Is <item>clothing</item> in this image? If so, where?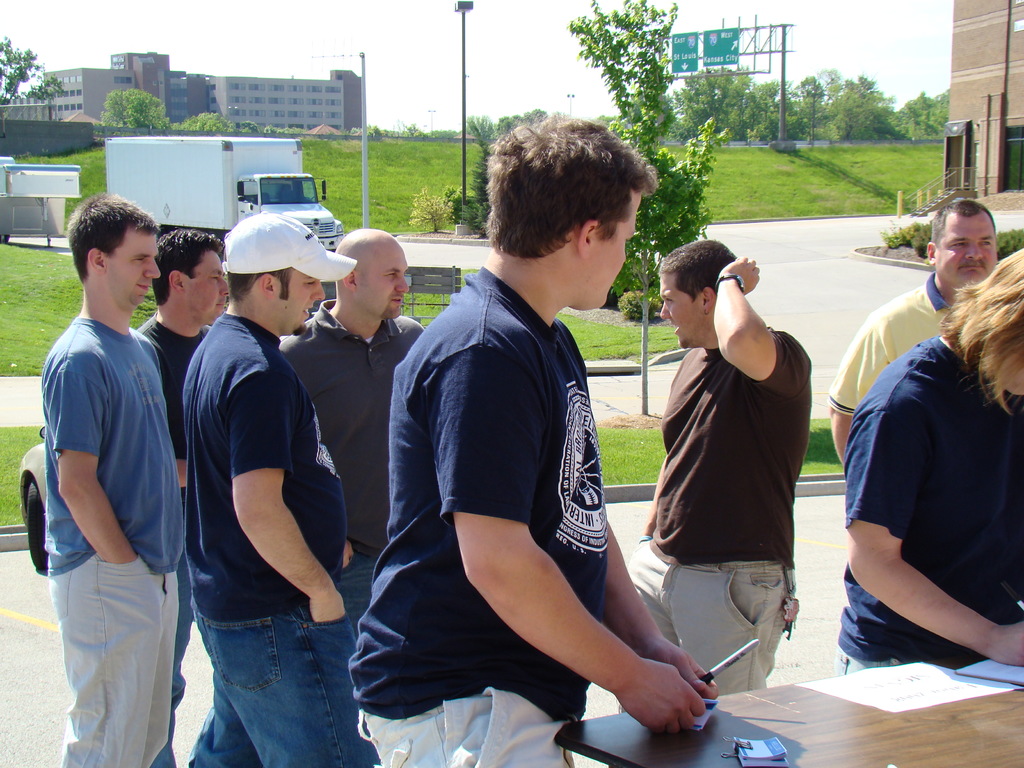
Yes, at <region>842, 316, 1023, 675</region>.
